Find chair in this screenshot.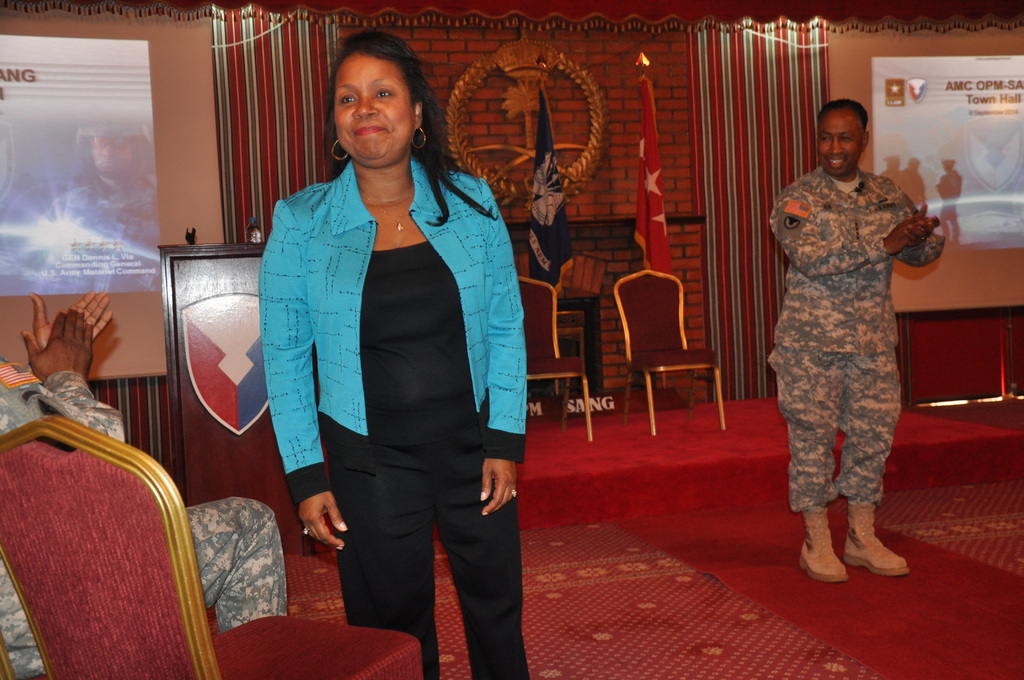
The bounding box for chair is x1=607 y1=269 x2=731 y2=436.
